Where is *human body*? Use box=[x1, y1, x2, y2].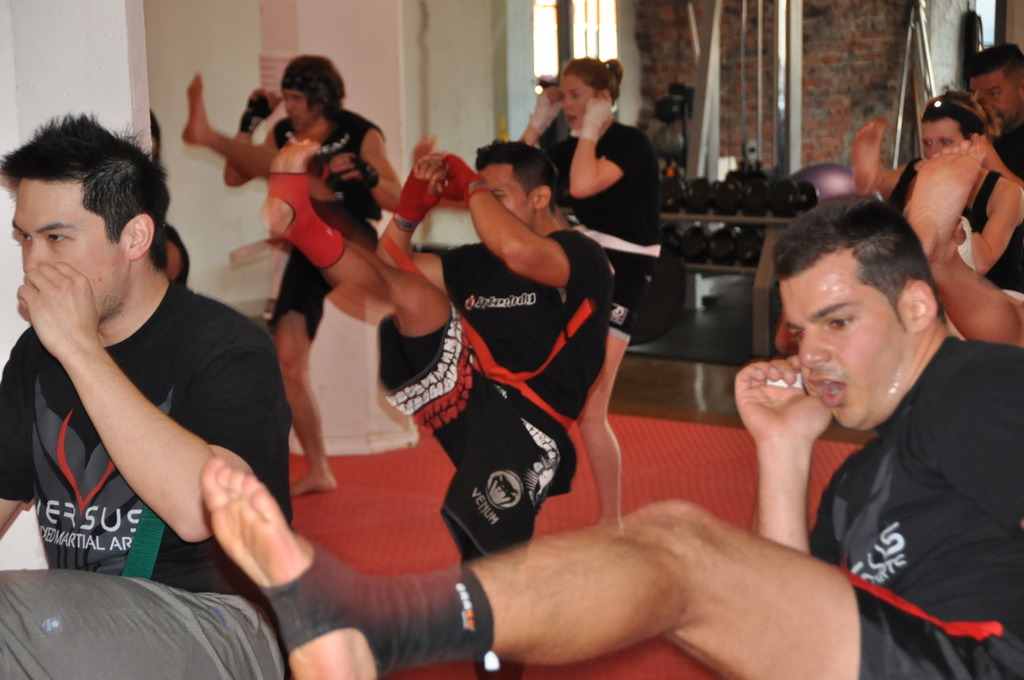
box=[162, 224, 191, 292].
